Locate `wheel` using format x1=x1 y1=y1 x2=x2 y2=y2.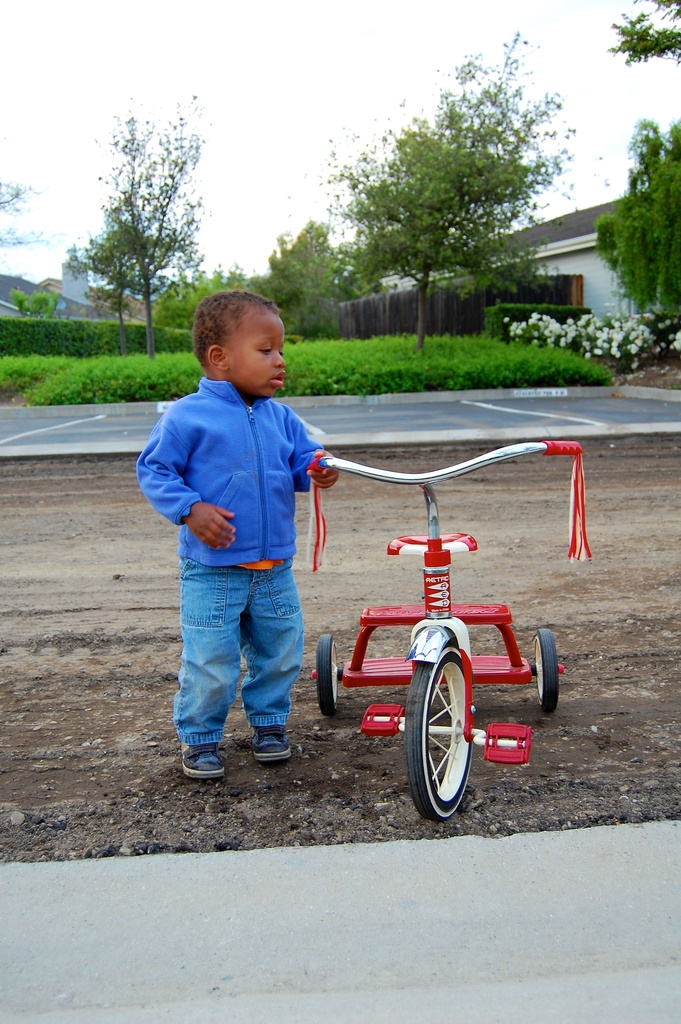
x1=406 y1=645 x2=476 y2=818.
